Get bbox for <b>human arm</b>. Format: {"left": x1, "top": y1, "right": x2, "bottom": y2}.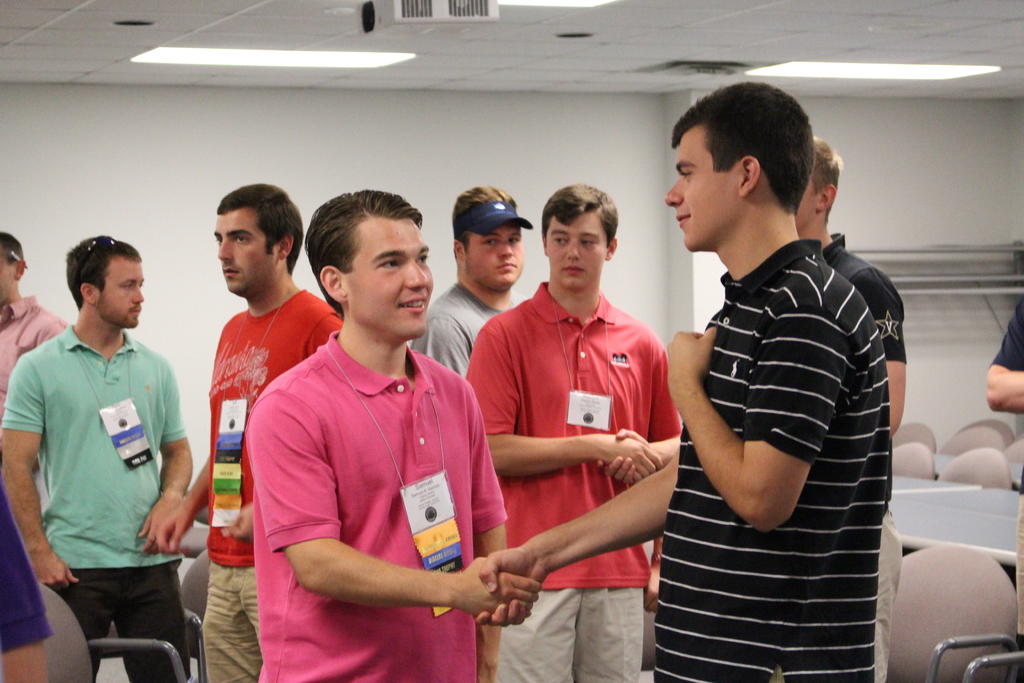
{"left": 413, "top": 298, "right": 482, "bottom": 388}.
